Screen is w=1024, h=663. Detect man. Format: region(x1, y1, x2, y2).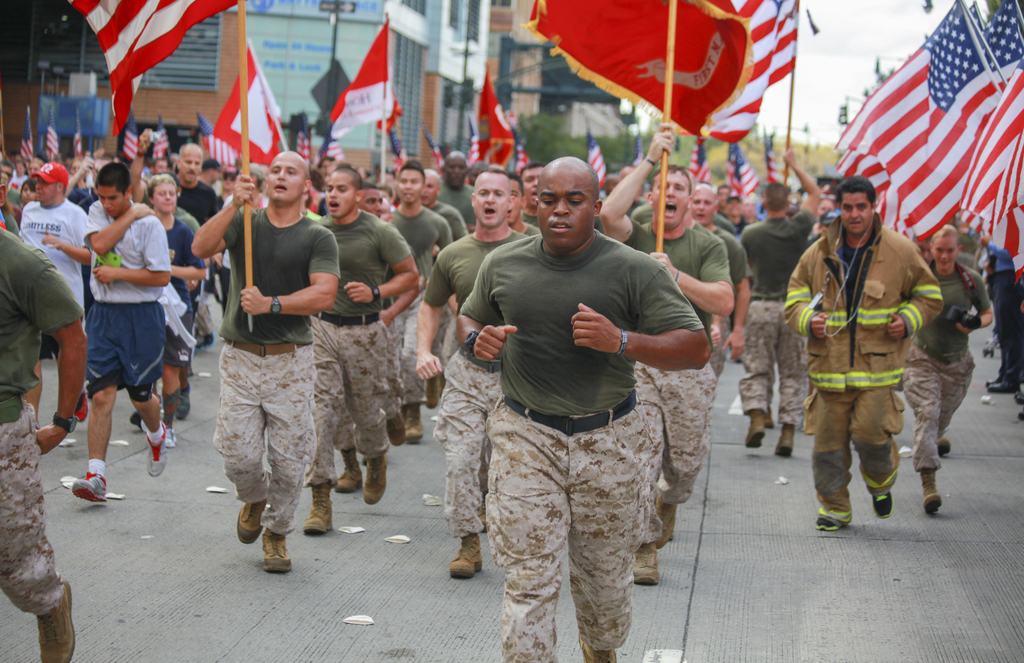
region(315, 162, 416, 507).
